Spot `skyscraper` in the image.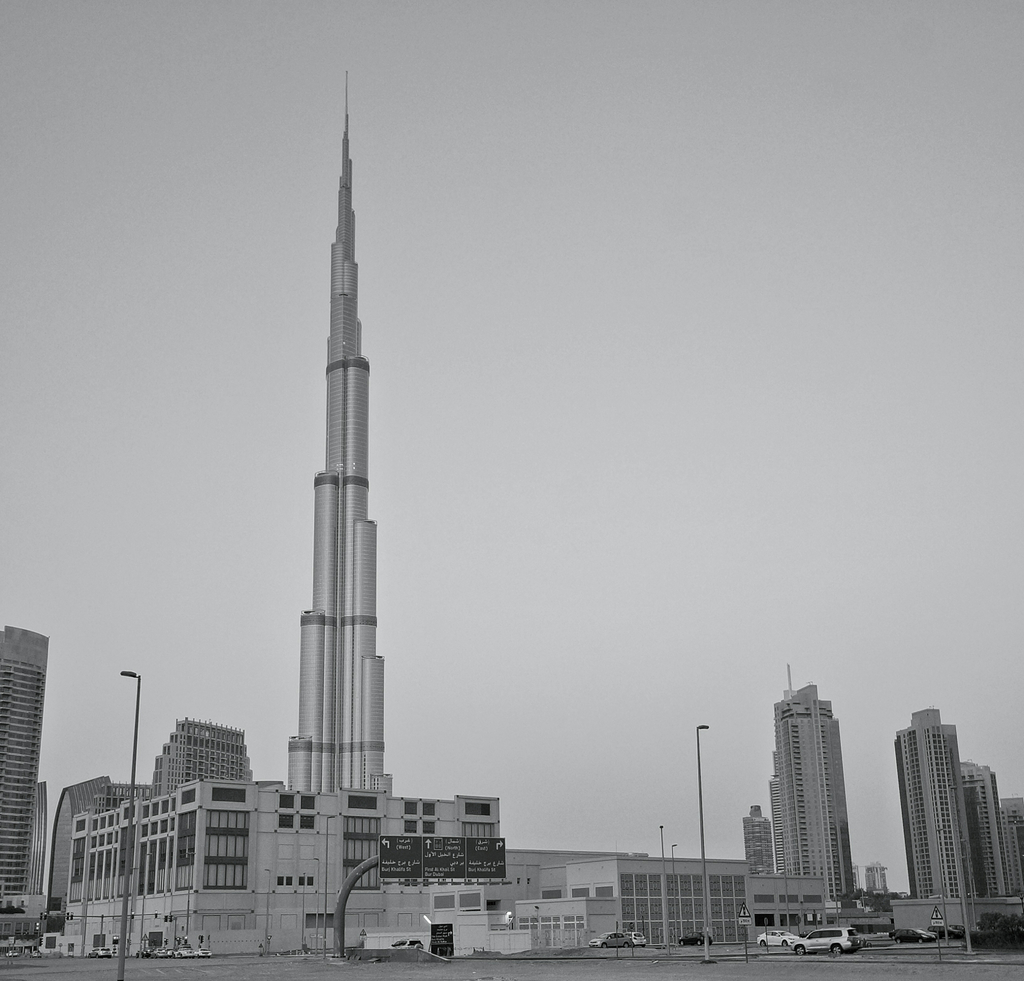
`skyscraper` found at <box>280,64,401,795</box>.
